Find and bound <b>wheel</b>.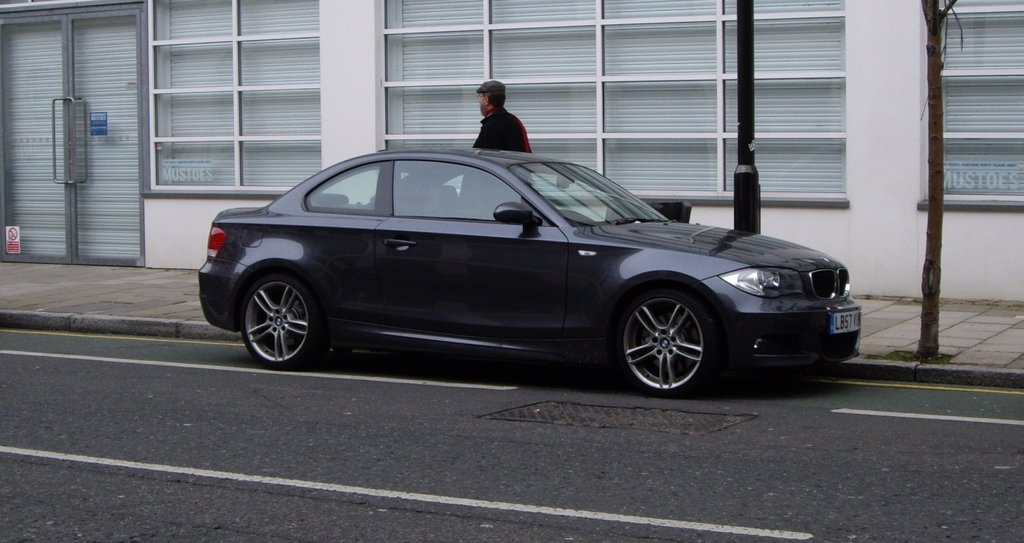
Bound: BBox(617, 282, 716, 381).
